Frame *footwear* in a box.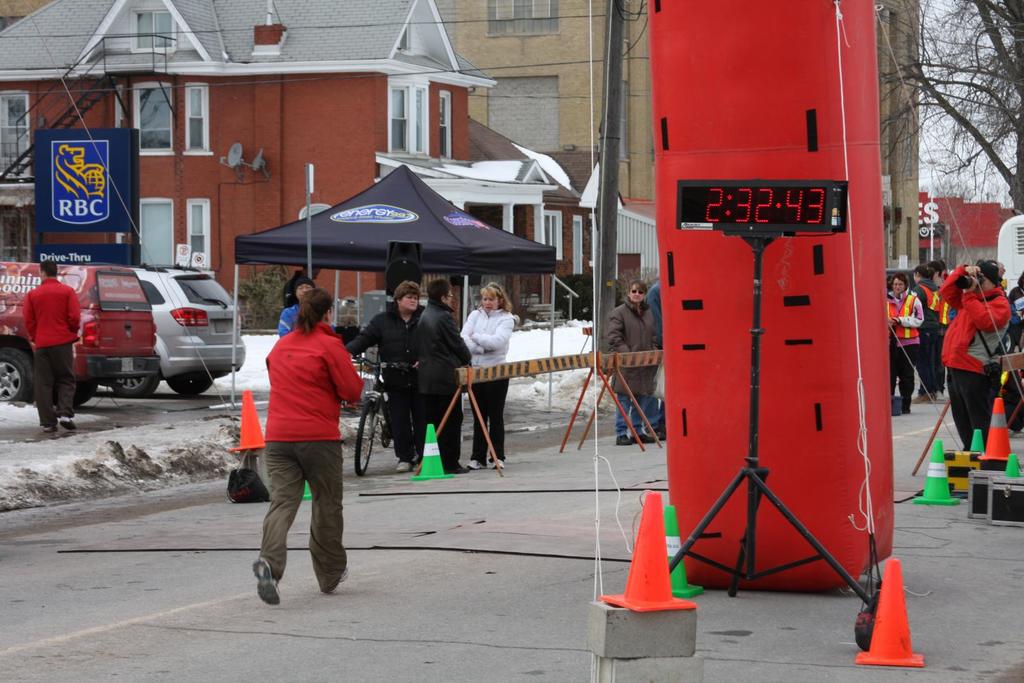
x1=913, y1=391, x2=937, y2=404.
